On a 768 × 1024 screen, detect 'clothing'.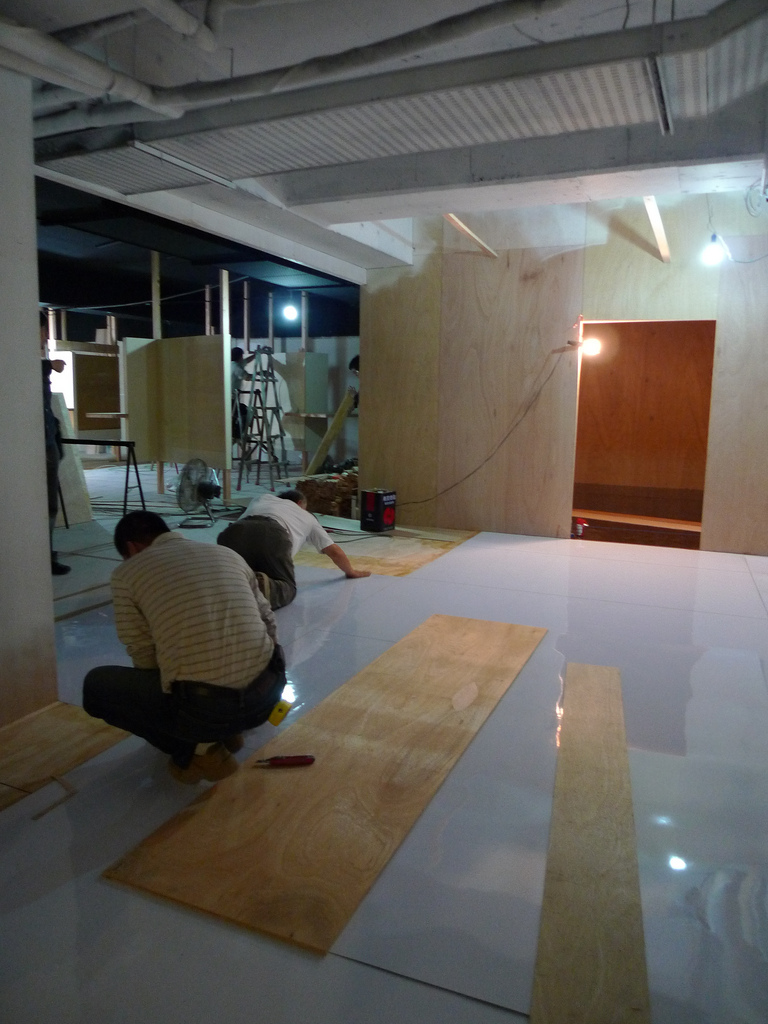
Rect(223, 492, 329, 606).
